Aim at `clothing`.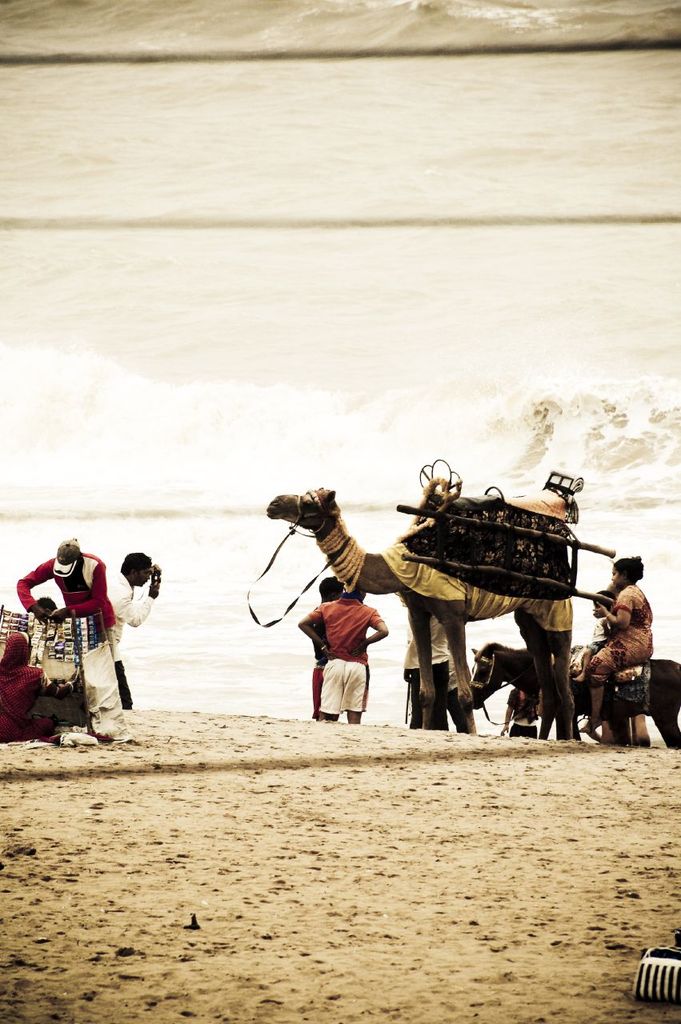
Aimed at <box>314,647,370,730</box>.
